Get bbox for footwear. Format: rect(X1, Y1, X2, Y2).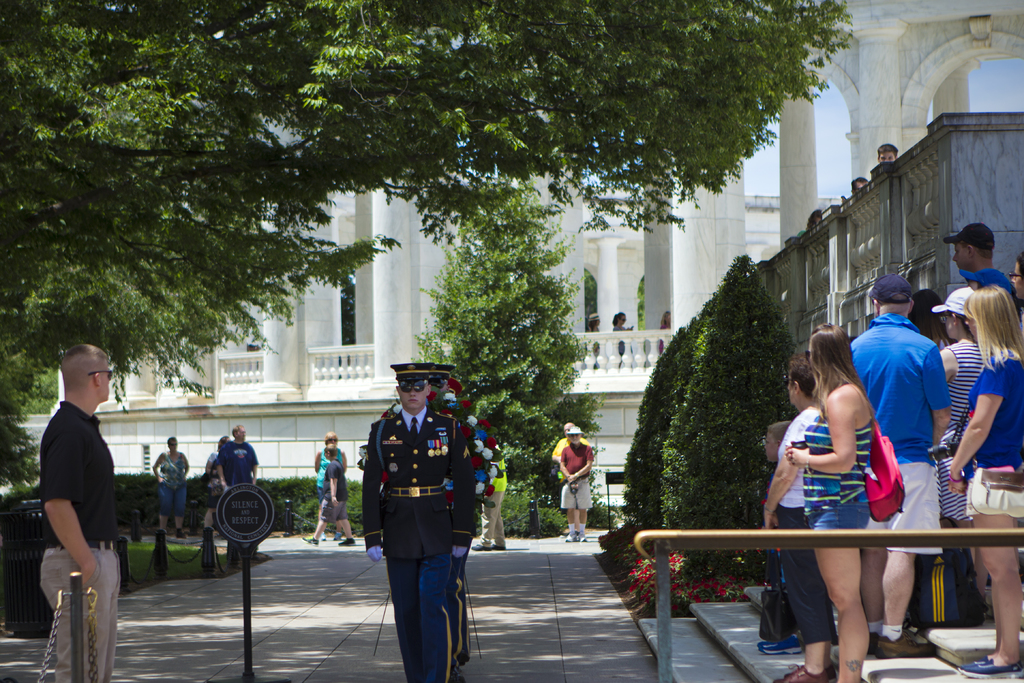
rect(494, 543, 503, 549).
